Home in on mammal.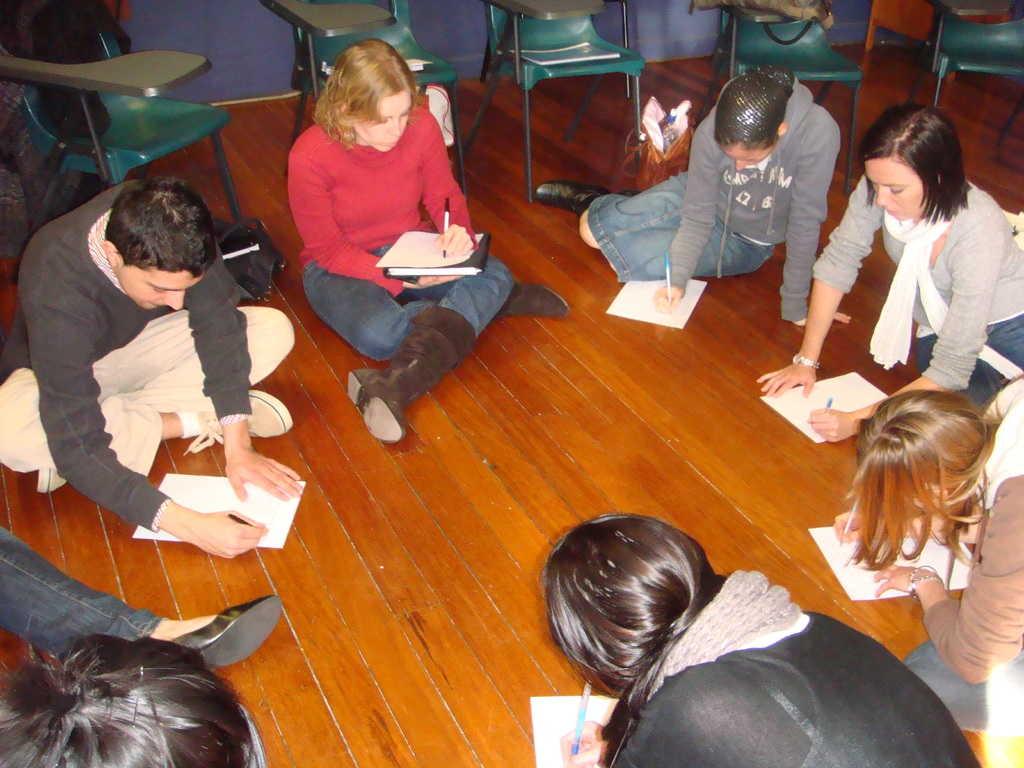
Homed in at 829, 365, 1023, 739.
